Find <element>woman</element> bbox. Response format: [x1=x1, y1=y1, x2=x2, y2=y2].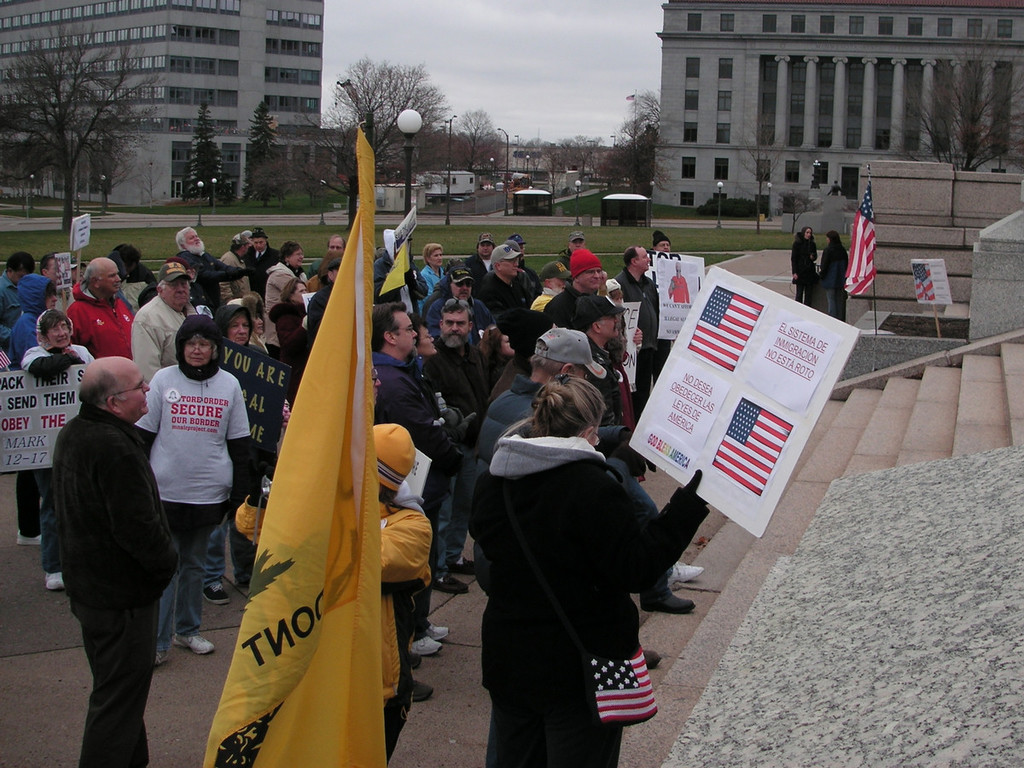
[x1=311, y1=245, x2=345, y2=299].
